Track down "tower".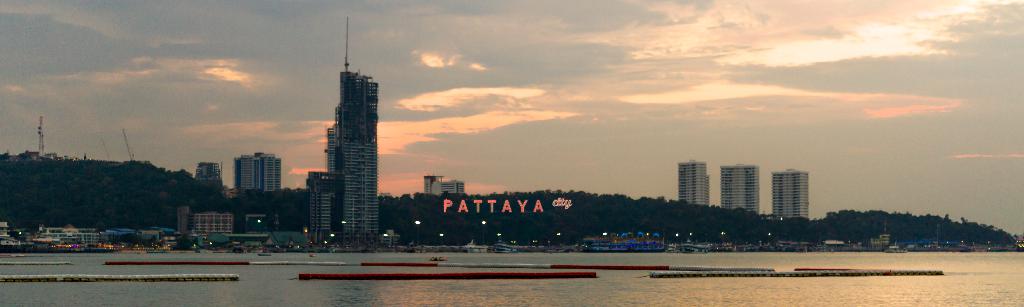
Tracked to (left=326, top=18, right=381, bottom=235).
